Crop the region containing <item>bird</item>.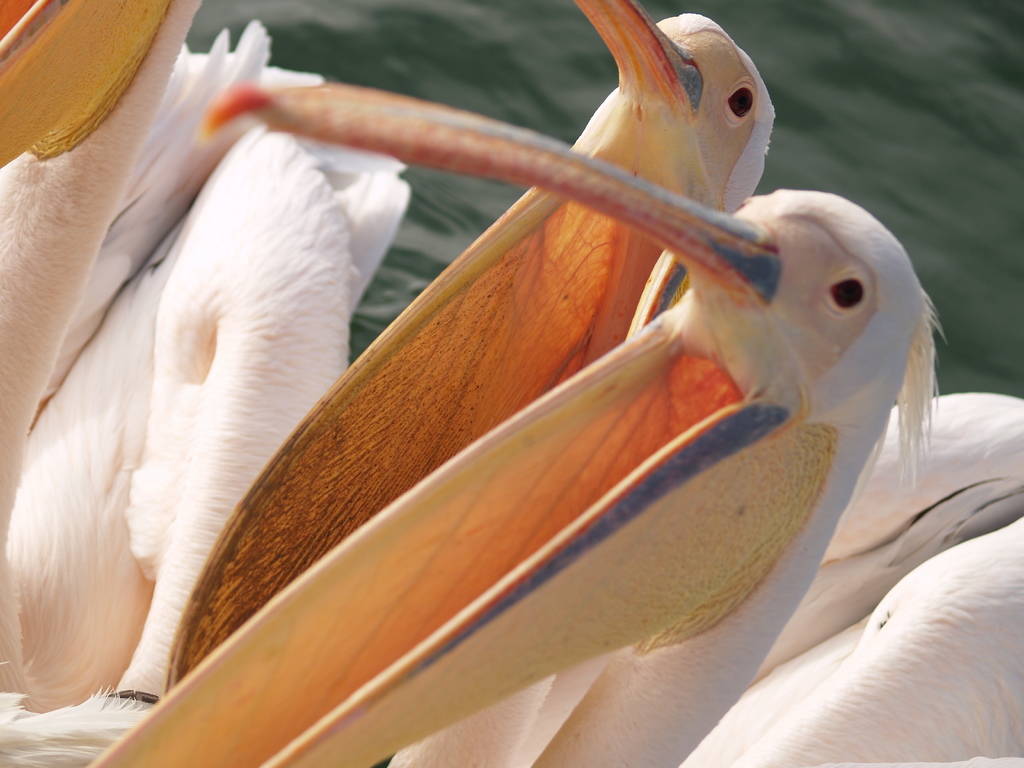
Crop region: (0, 0, 418, 767).
